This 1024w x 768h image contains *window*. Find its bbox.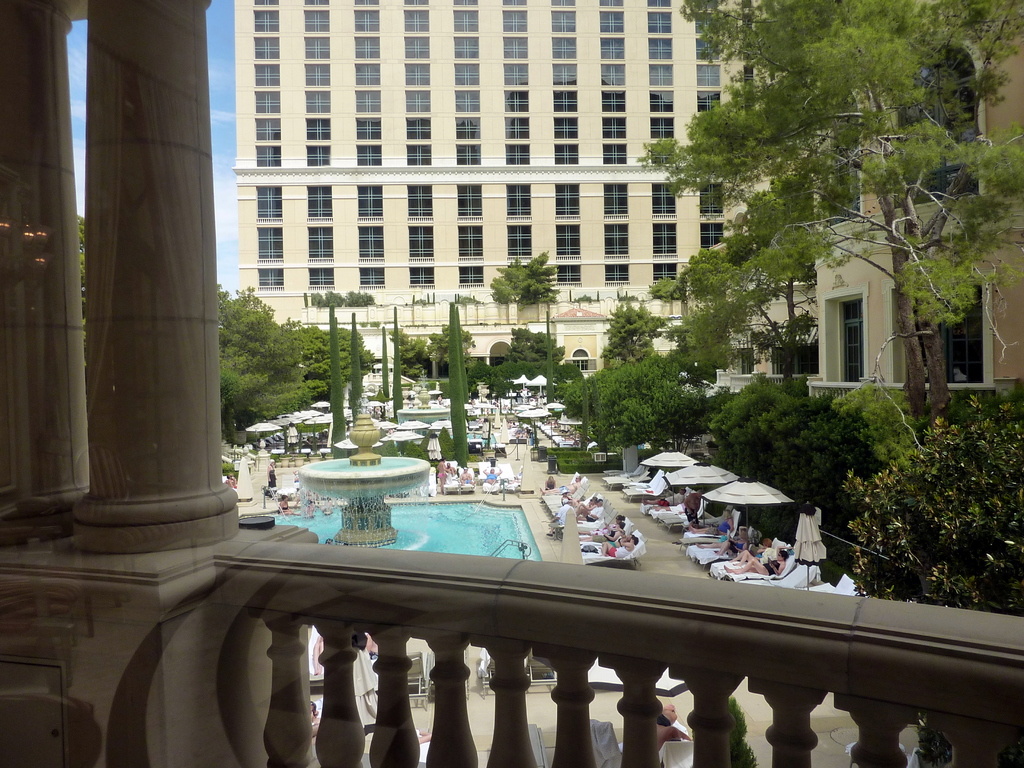
detection(406, 142, 429, 166).
